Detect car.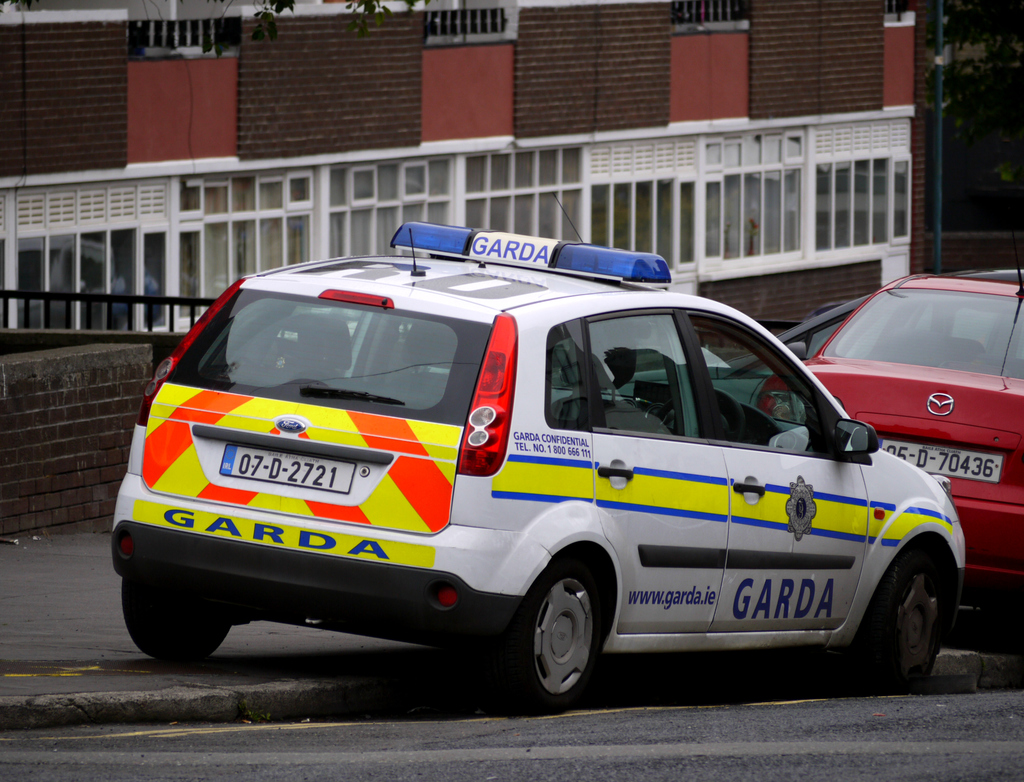
Detected at 803:275:1022:570.
